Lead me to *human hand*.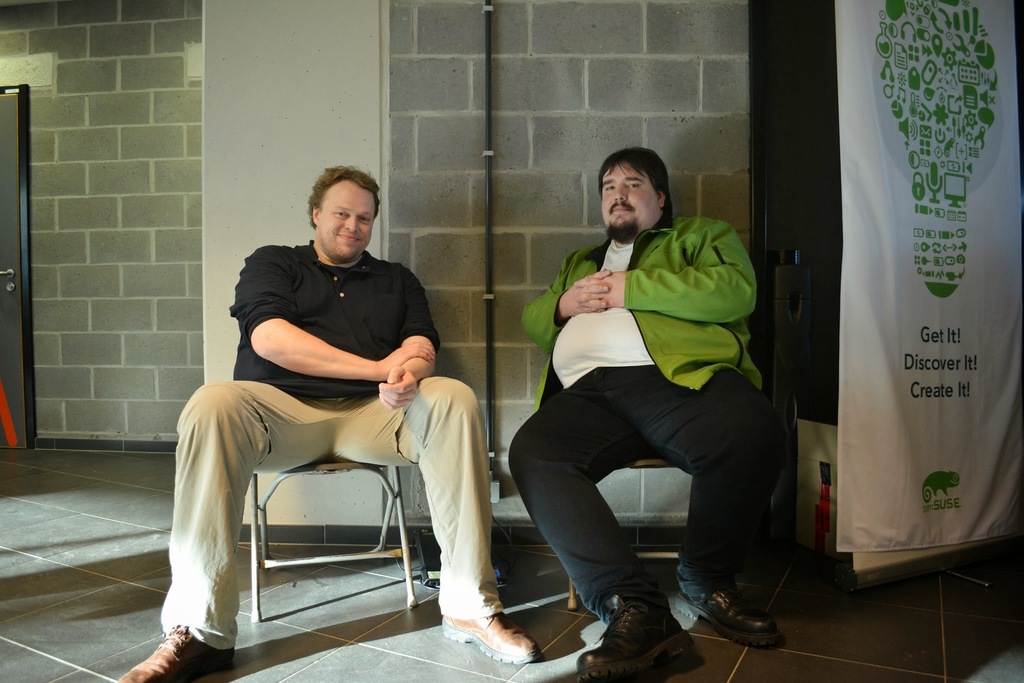
Lead to 567 269 616 311.
